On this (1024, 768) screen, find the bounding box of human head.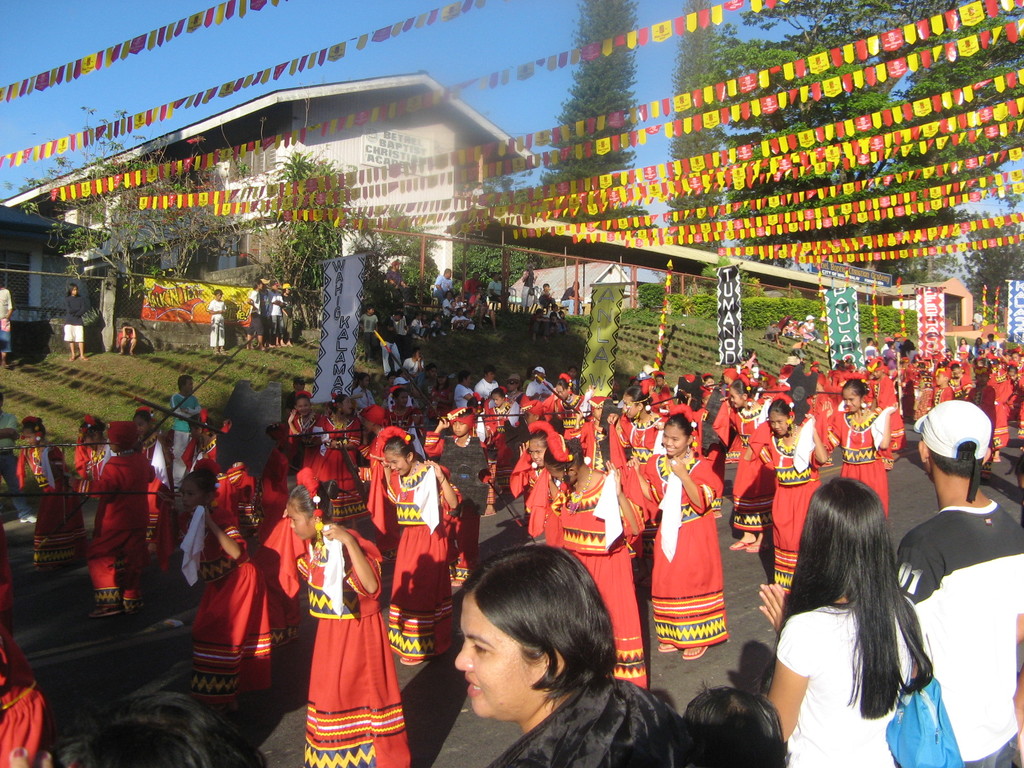
Bounding box: {"left": 364, "top": 305, "right": 375, "bottom": 314}.
